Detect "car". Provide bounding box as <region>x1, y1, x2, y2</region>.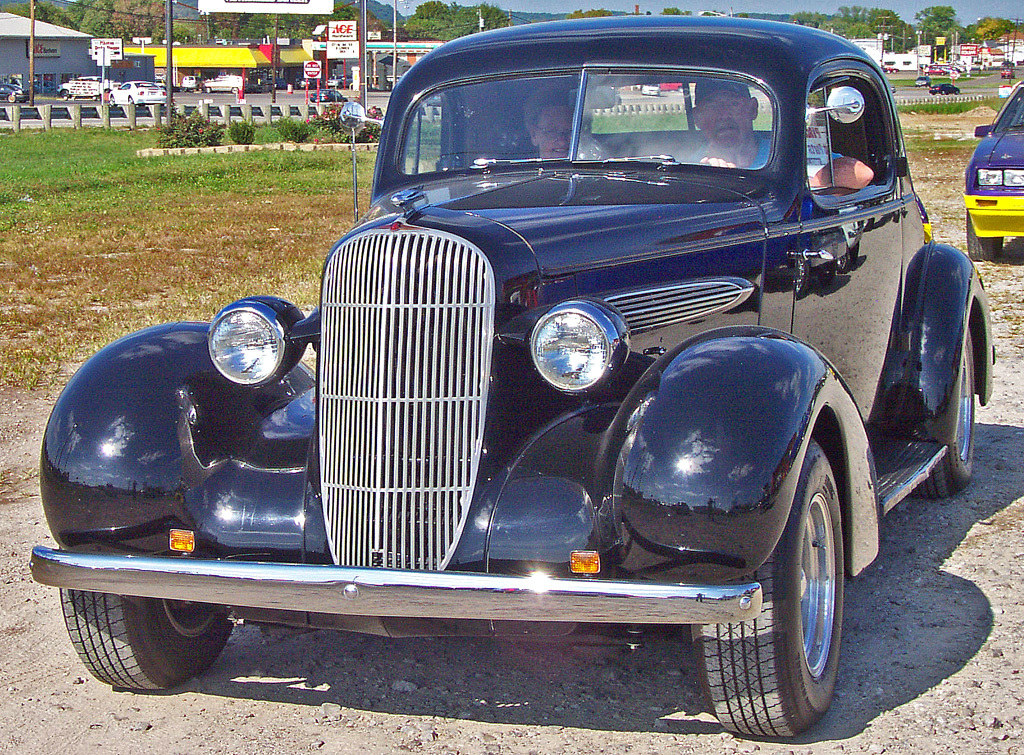
<region>961, 75, 1023, 260</region>.
